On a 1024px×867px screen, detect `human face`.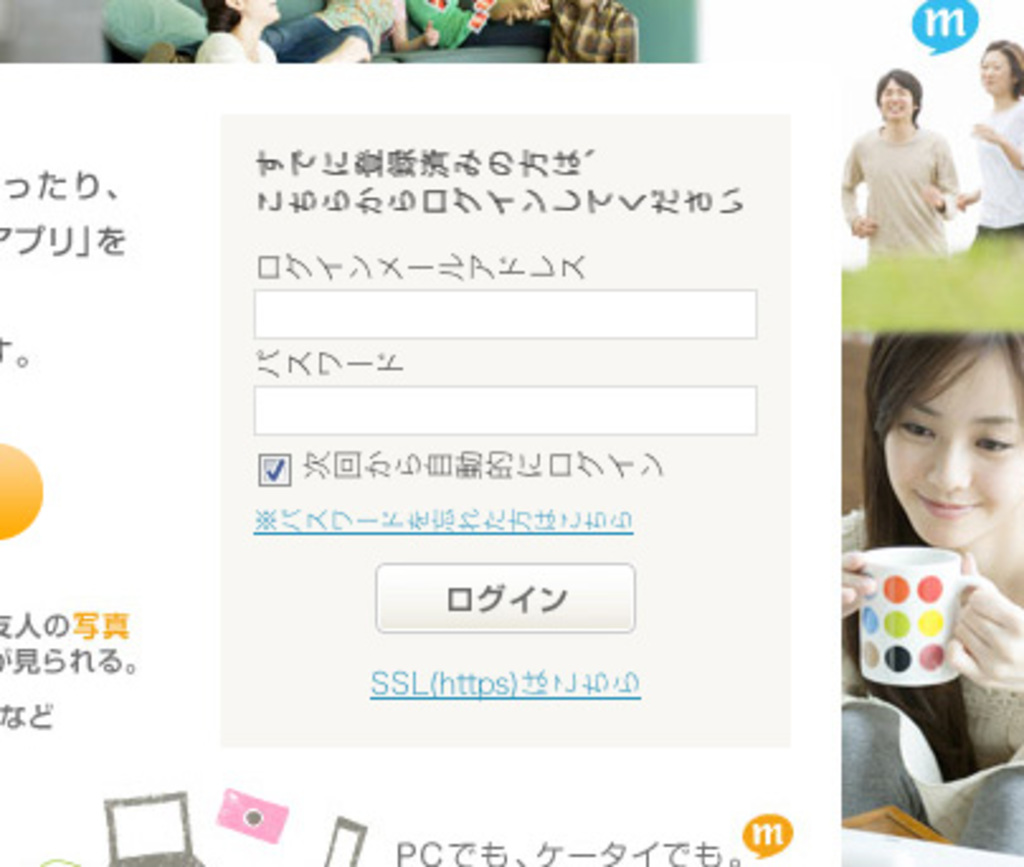
bbox=(976, 48, 1014, 94).
